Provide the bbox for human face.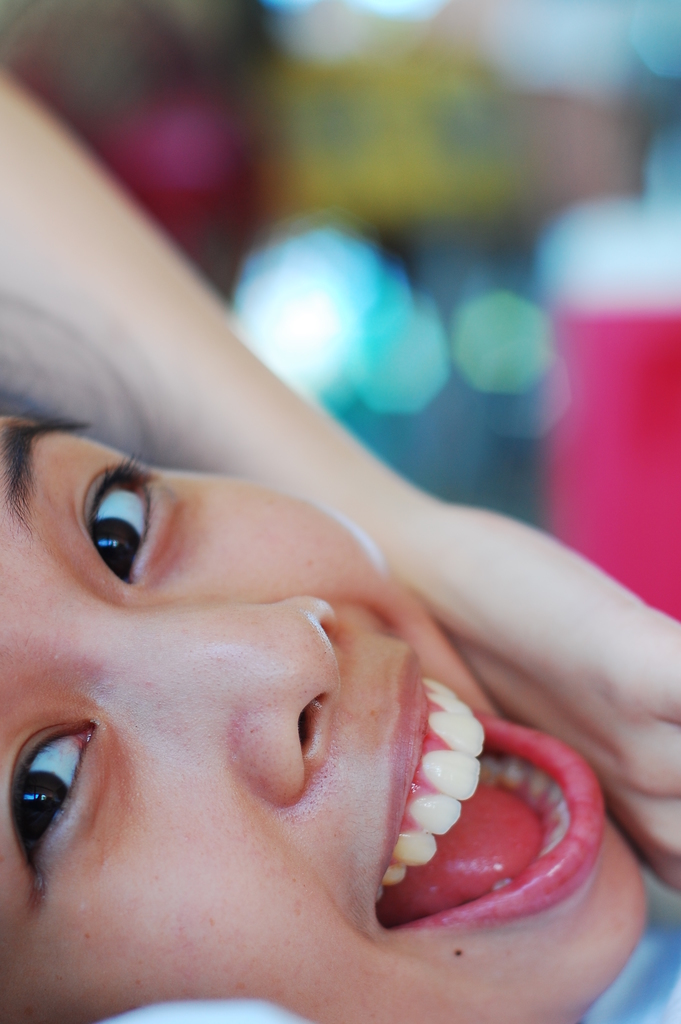
l=0, t=416, r=649, b=1023.
